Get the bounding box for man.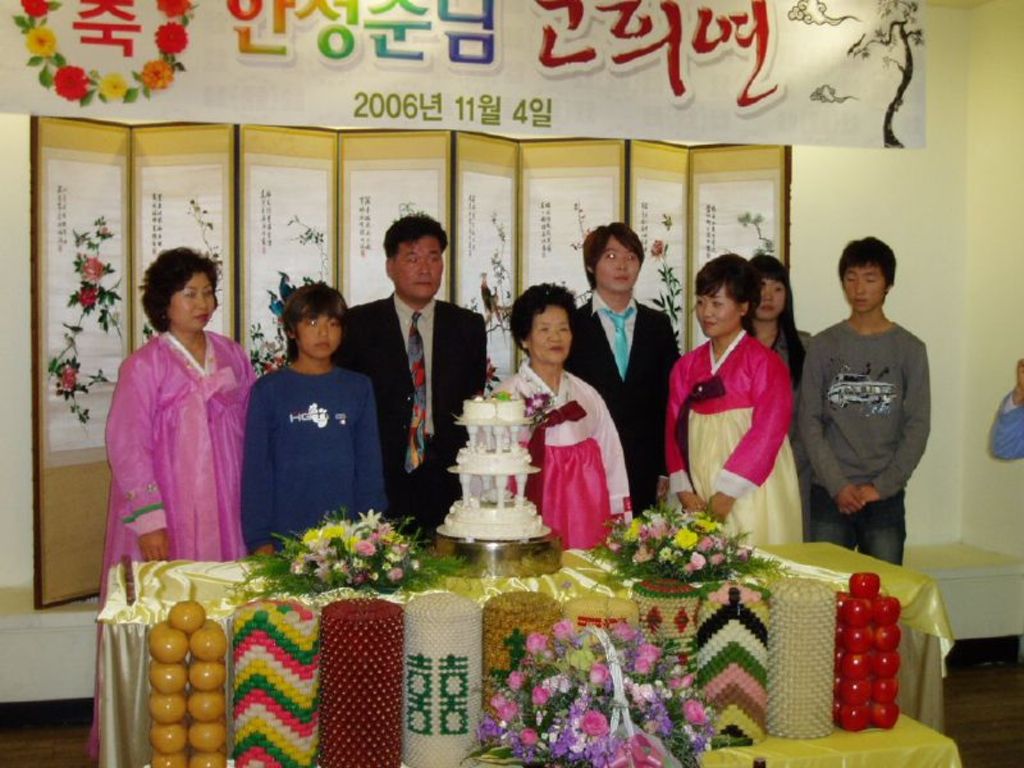
(left=786, top=229, right=934, bottom=575).
